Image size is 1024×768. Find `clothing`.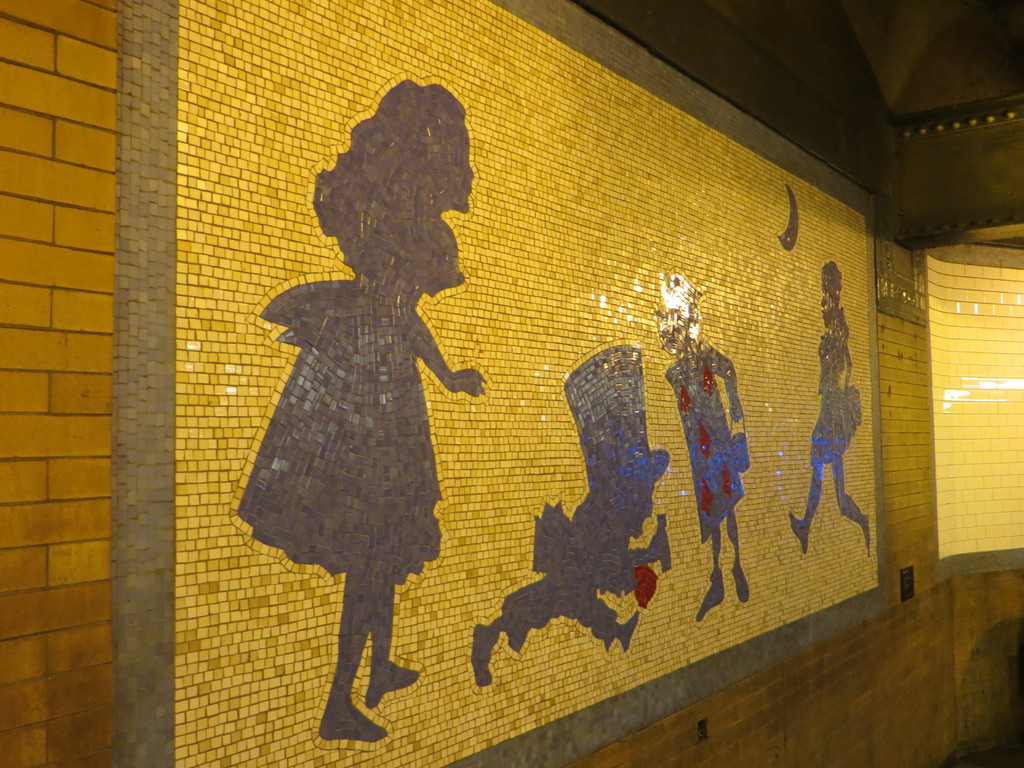
region(500, 492, 653, 651).
